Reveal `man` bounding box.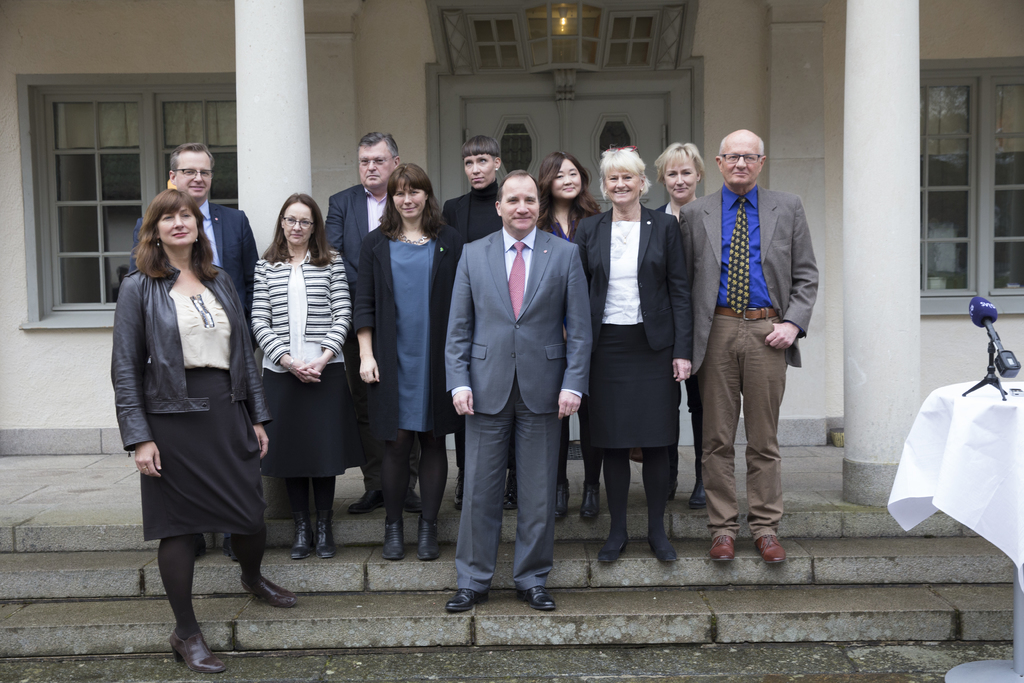
Revealed: [x1=130, y1=140, x2=259, y2=562].
